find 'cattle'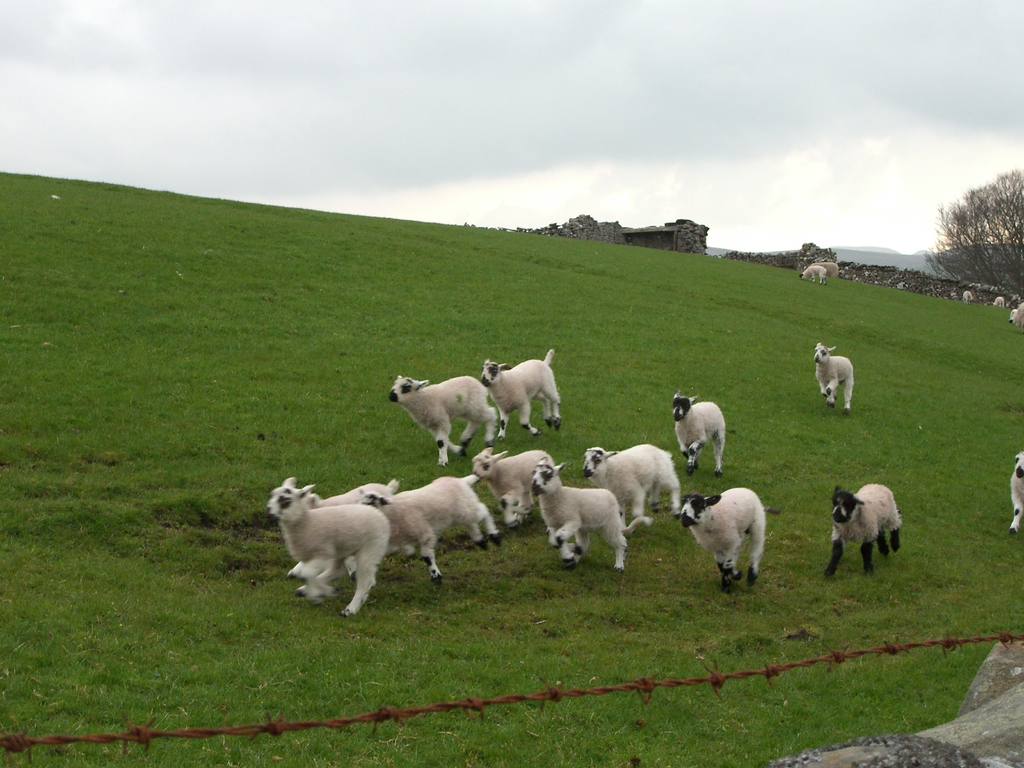
<box>826,474,909,588</box>
